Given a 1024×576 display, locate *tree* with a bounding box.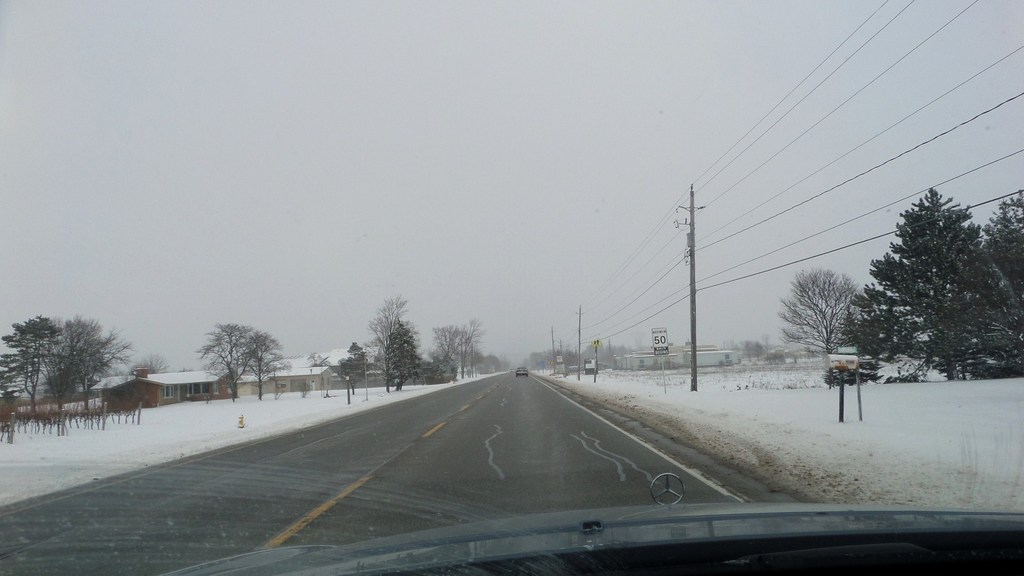
Located: locate(433, 316, 480, 378).
